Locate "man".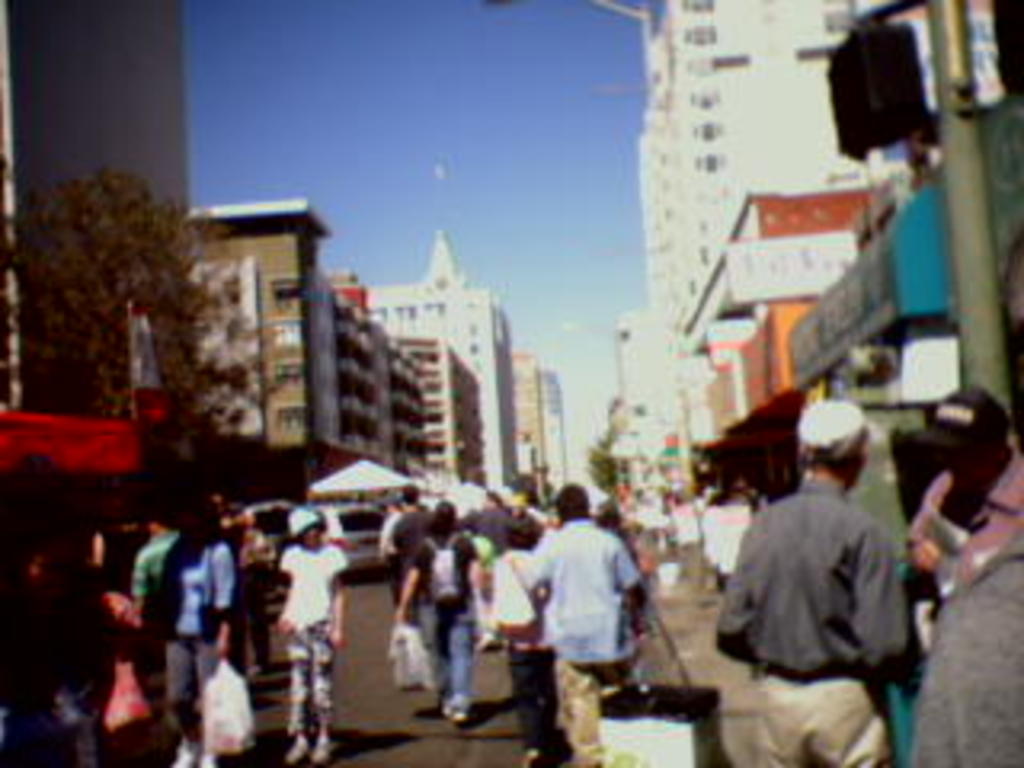
Bounding box: 131/509/182/611.
